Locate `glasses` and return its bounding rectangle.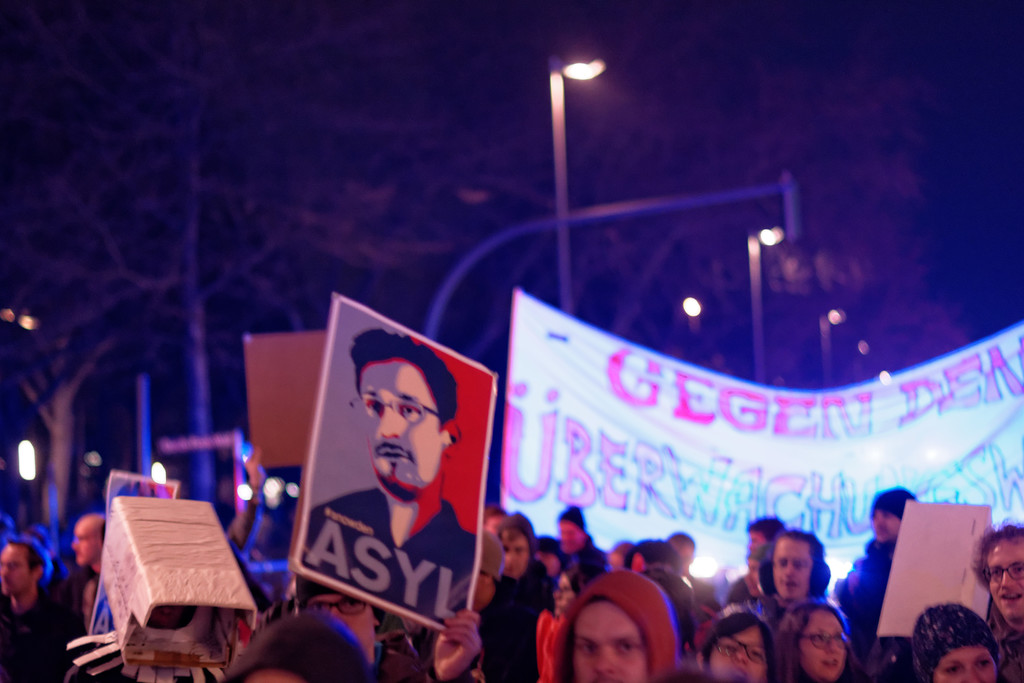
pyautogui.locateOnScreen(0, 559, 27, 574).
